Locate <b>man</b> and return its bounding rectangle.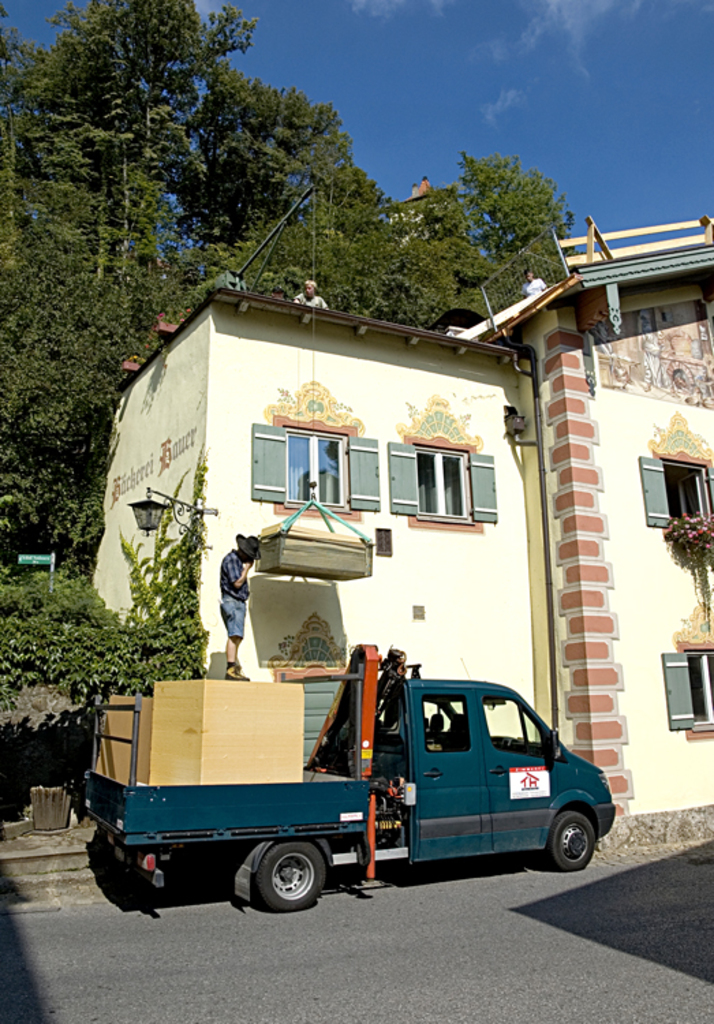
bbox=(526, 269, 543, 295).
